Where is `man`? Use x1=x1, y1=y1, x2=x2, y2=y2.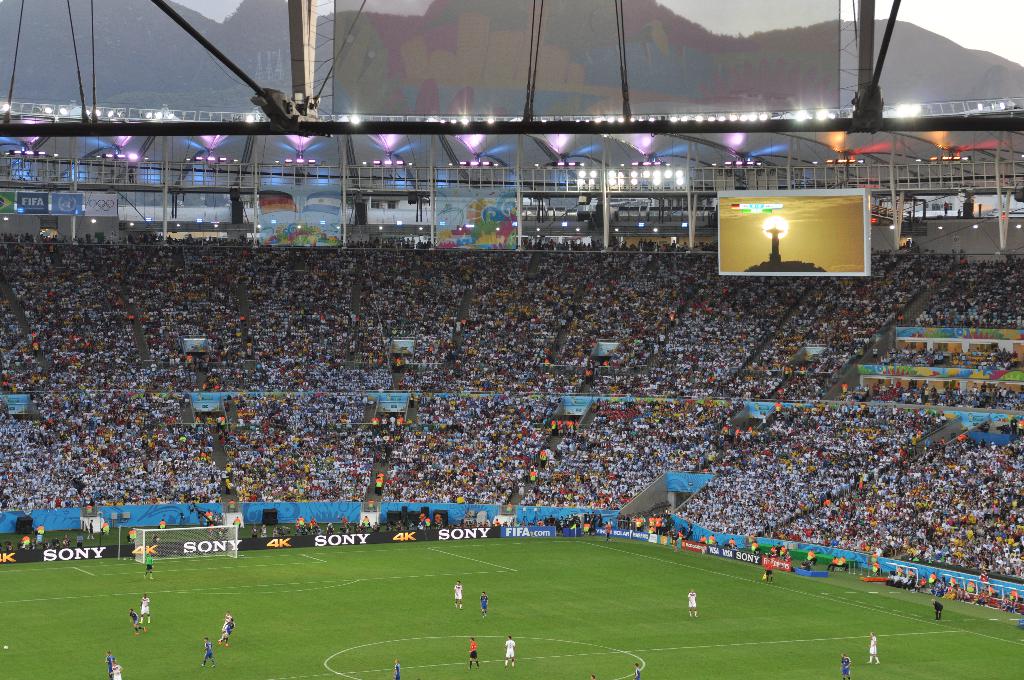
x1=60, y1=534, x2=71, y2=548.
